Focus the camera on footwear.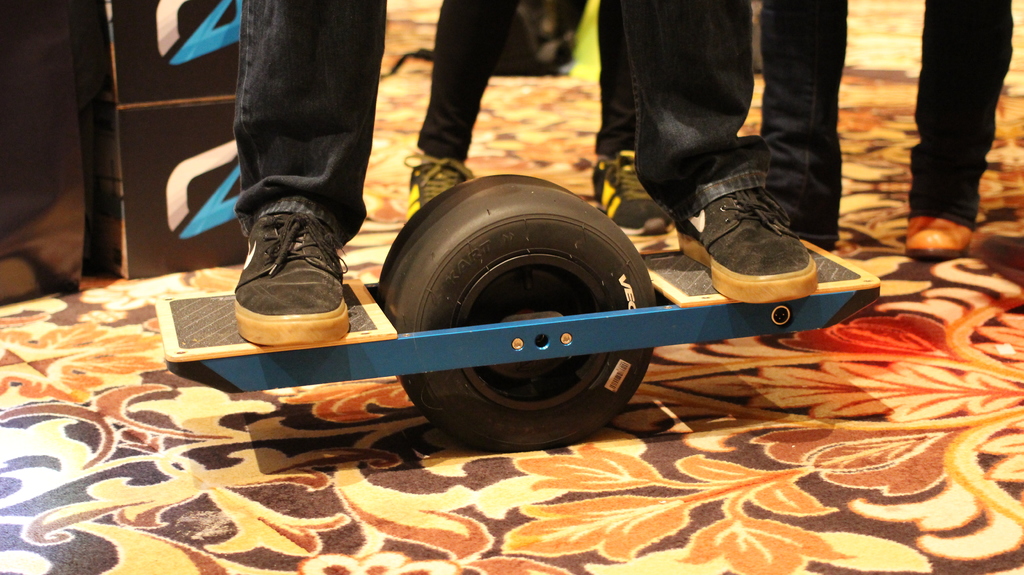
Focus region: pyautogui.locateOnScreen(905, 211, 973, 261).
